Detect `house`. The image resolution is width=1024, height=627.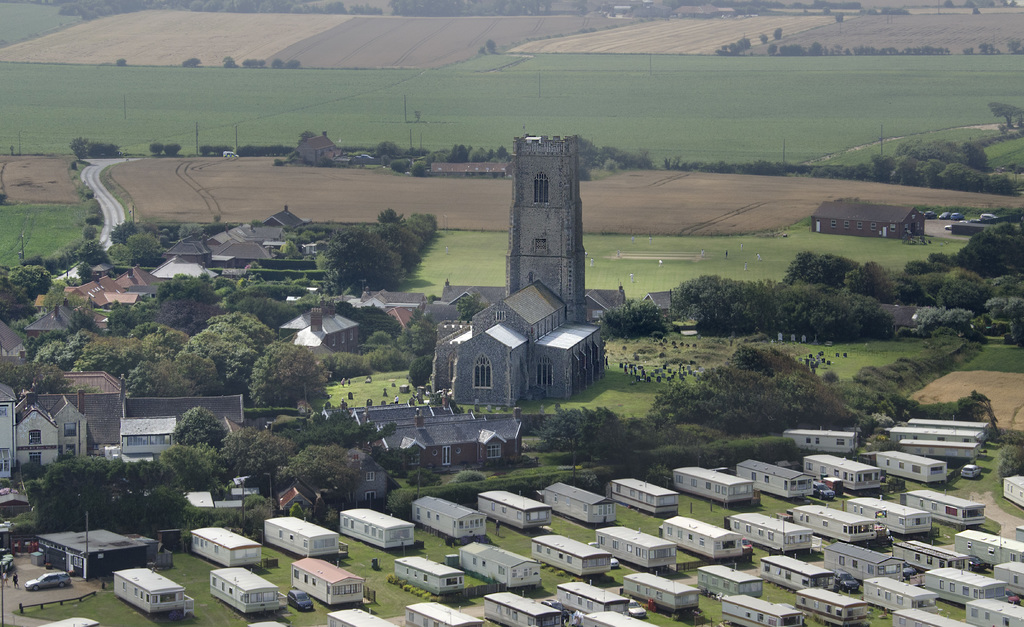
<region>762, 555, 834, 590</region>.
